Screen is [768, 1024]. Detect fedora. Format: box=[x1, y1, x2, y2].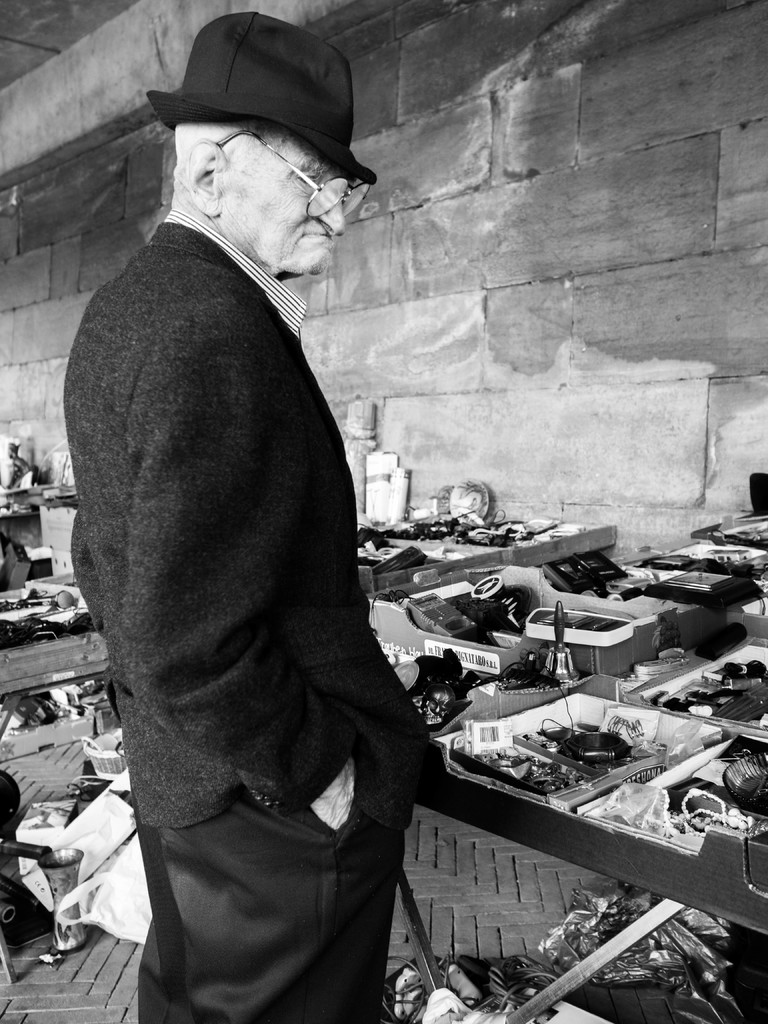
box=[146, 10, 375, 183].
